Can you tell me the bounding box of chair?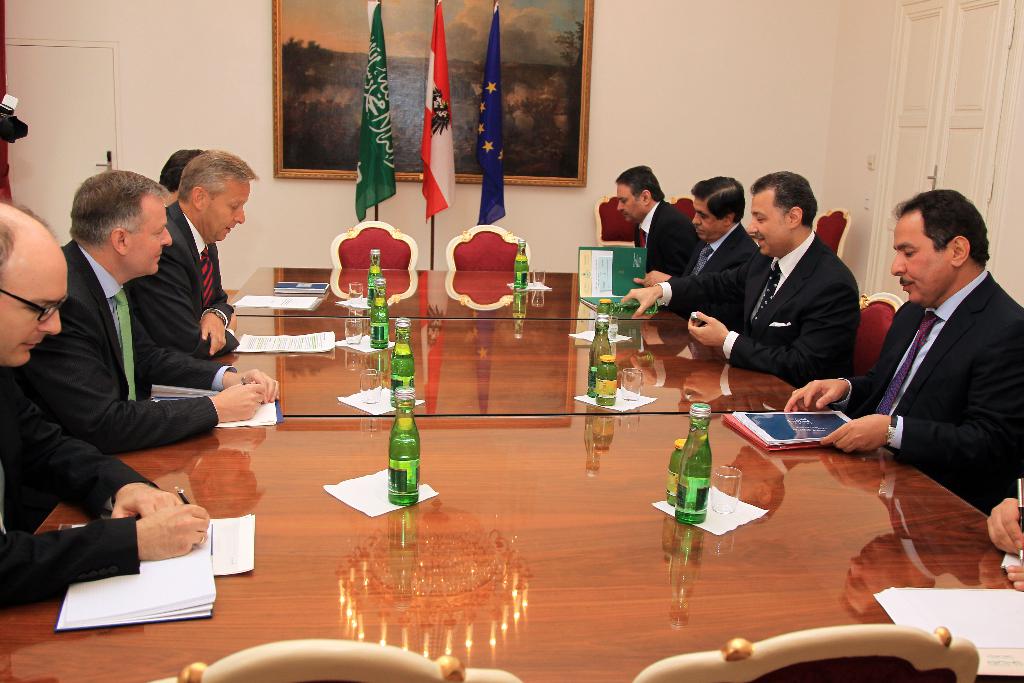
(814, 206, 852, 259).
